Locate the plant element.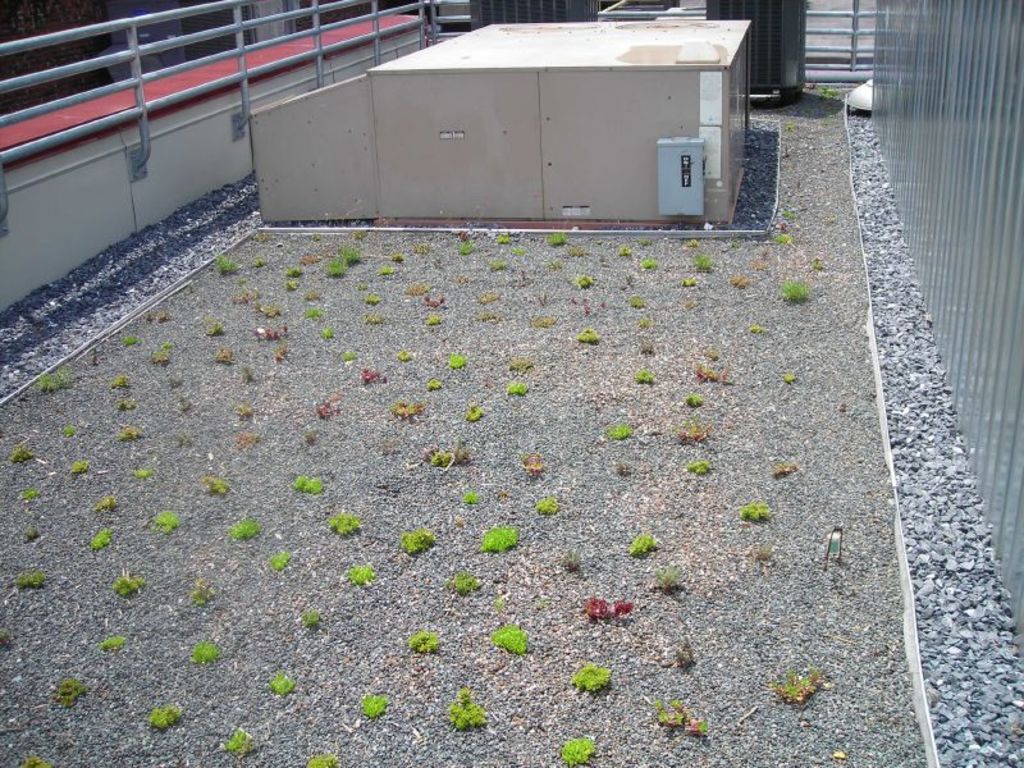
Element bbox: [x1=429, y1=379, x2=442, y2=394].
